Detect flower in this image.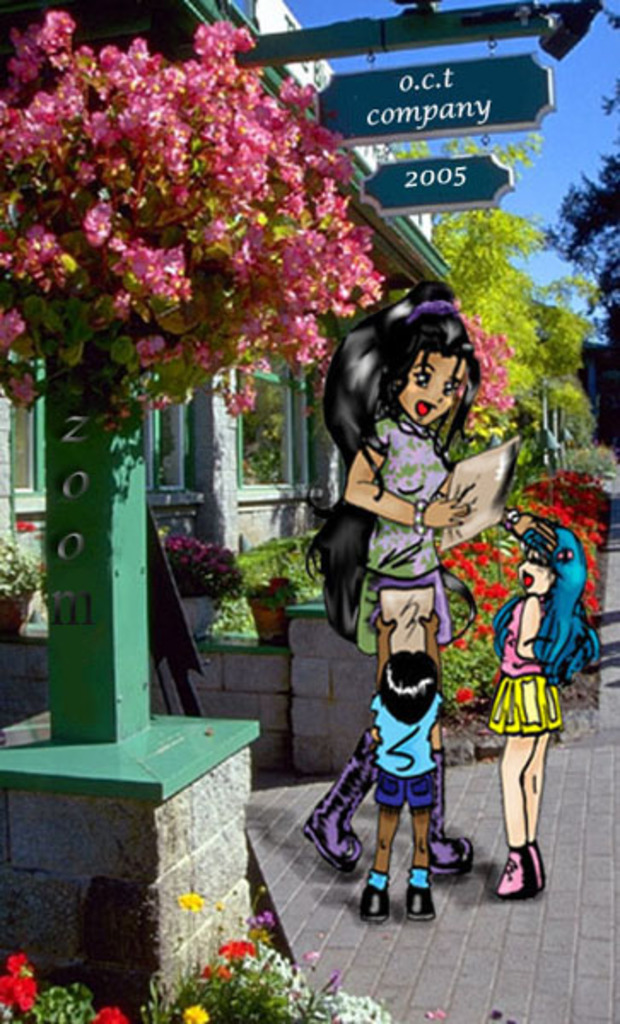
Detection: <bbox>196, 957, 231, 978</bbox>.
